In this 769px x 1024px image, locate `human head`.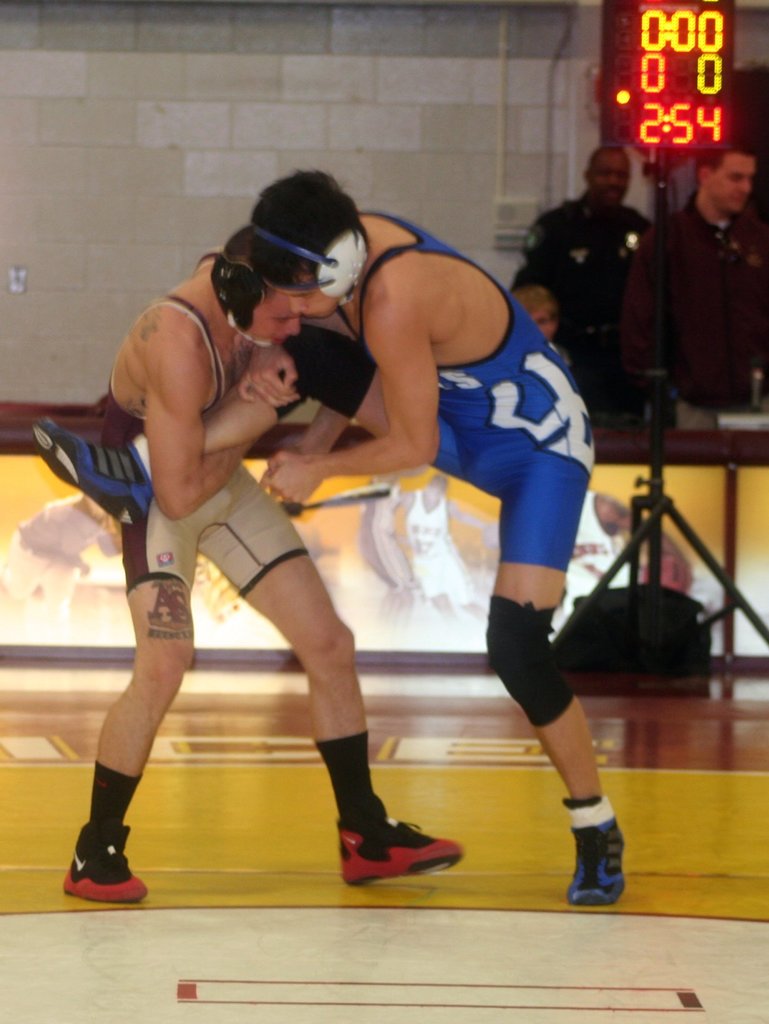
Bounding box: 693 148 759 211.
